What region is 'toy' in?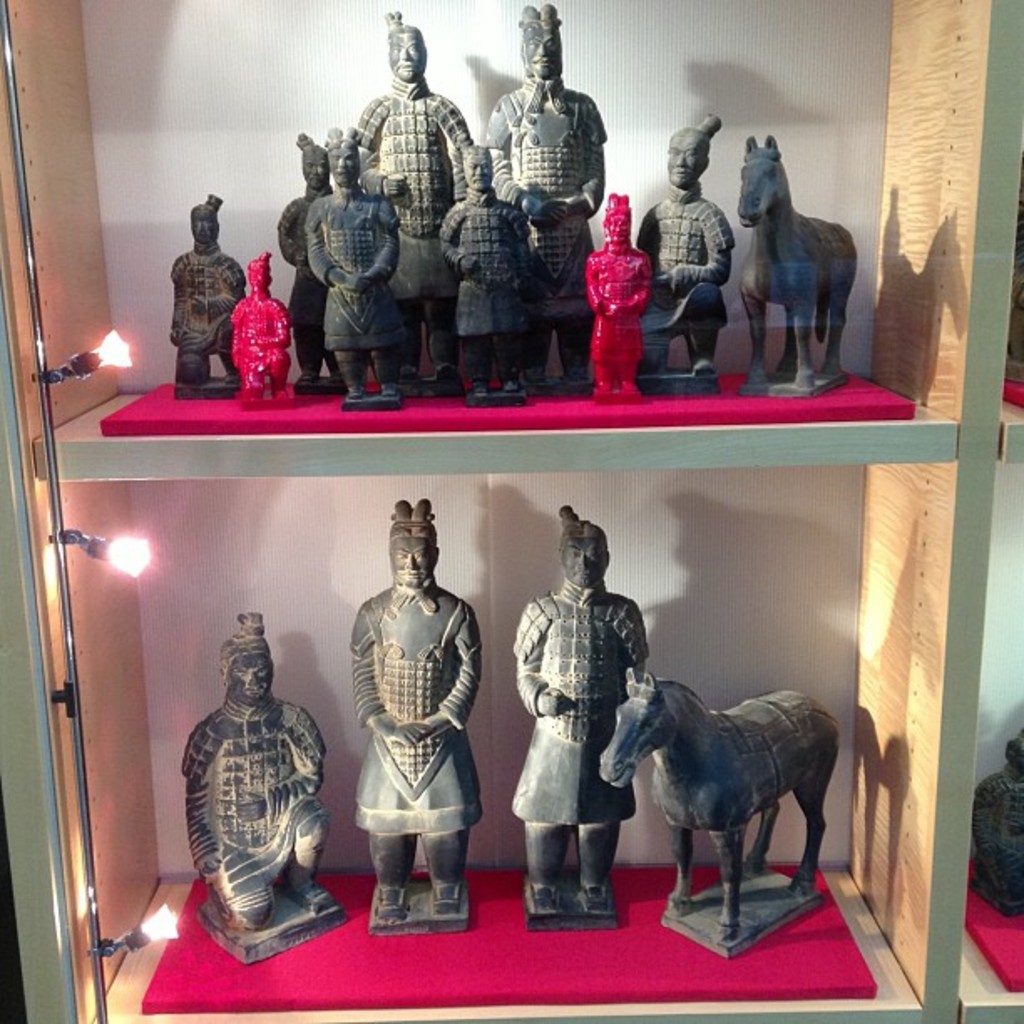
box(209, 248, 300, 392).
